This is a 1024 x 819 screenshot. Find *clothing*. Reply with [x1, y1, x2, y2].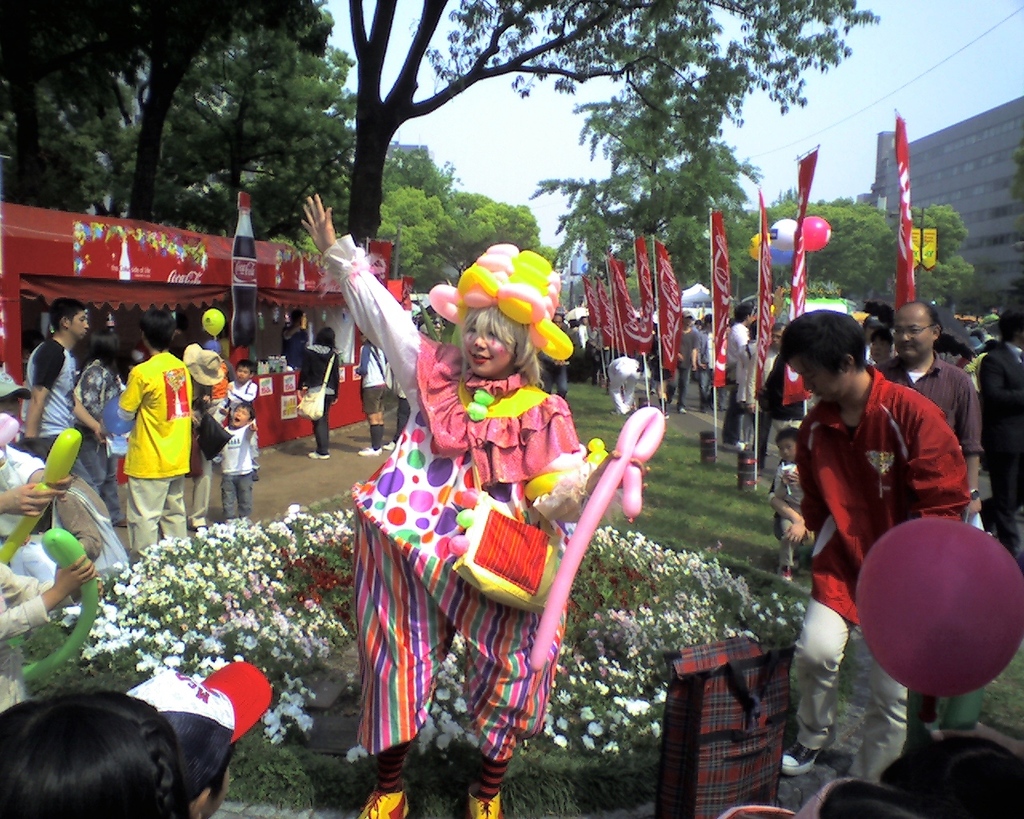
[0, 556, 80, 712].
